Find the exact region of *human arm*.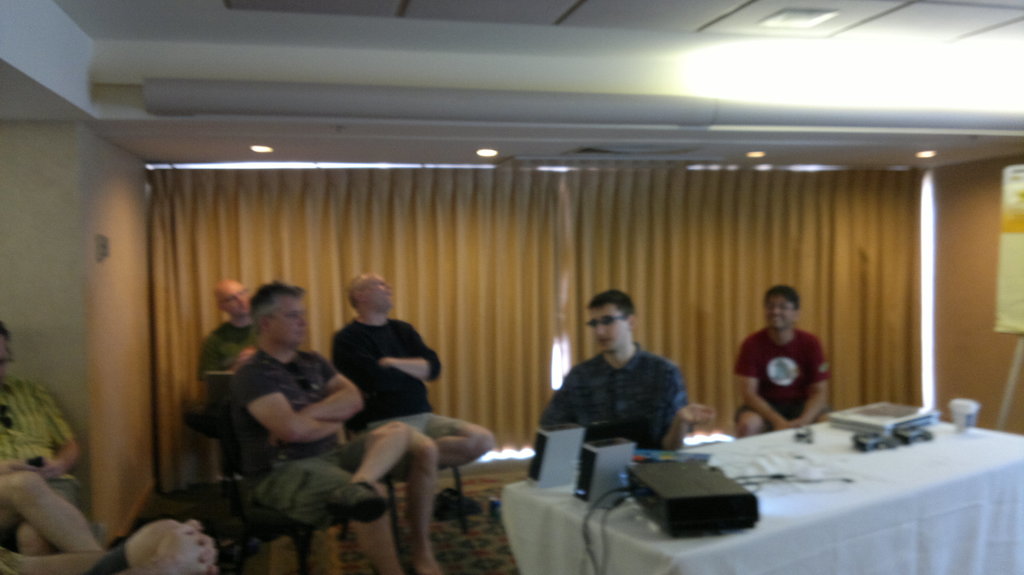
Exact region: x1=230, y1=362, x2=354, y2=447.
